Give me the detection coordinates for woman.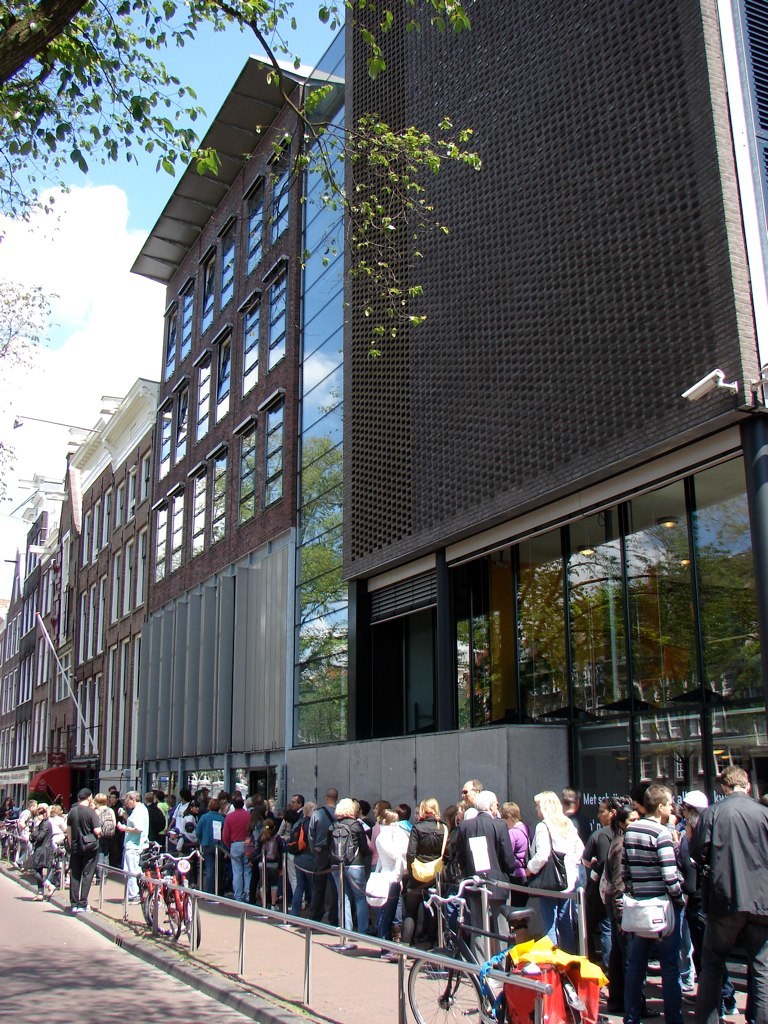
(376,796,415,953).
